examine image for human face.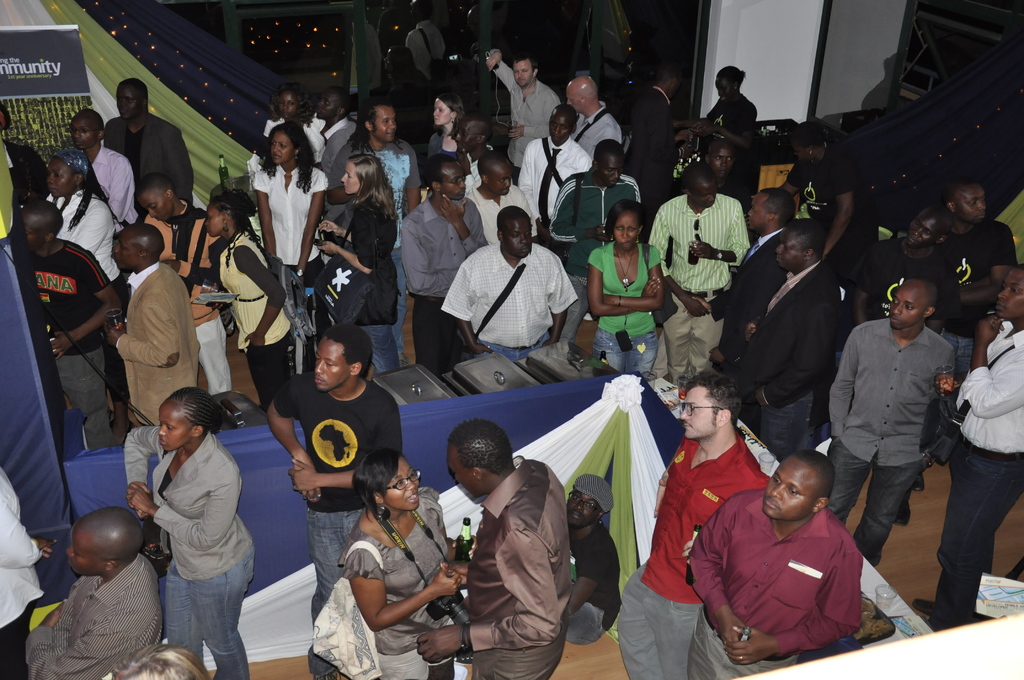
Examination result: select_region(682, 381, 725, 437).
